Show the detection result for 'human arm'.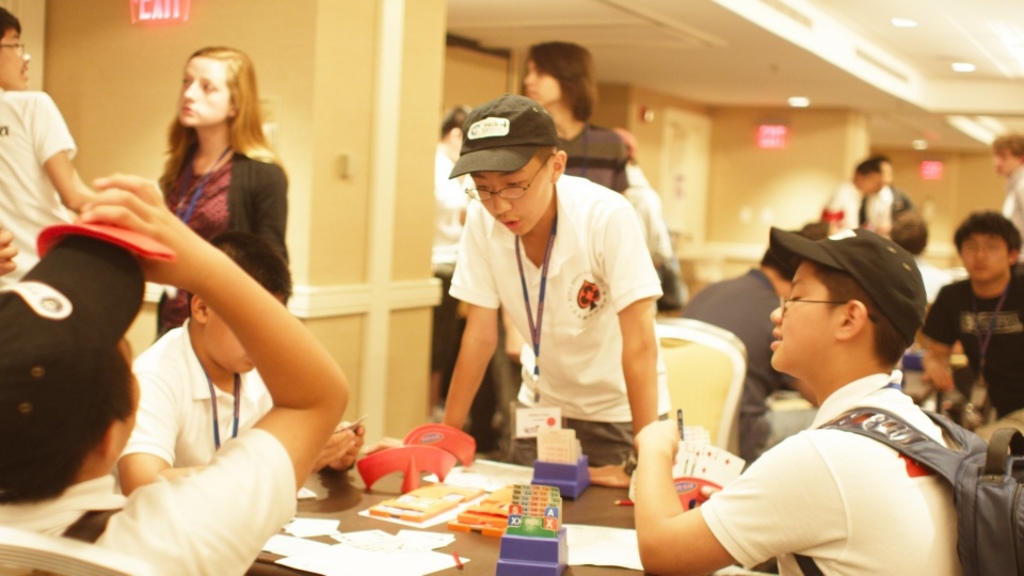
locate(110, 348, 339, 499).
